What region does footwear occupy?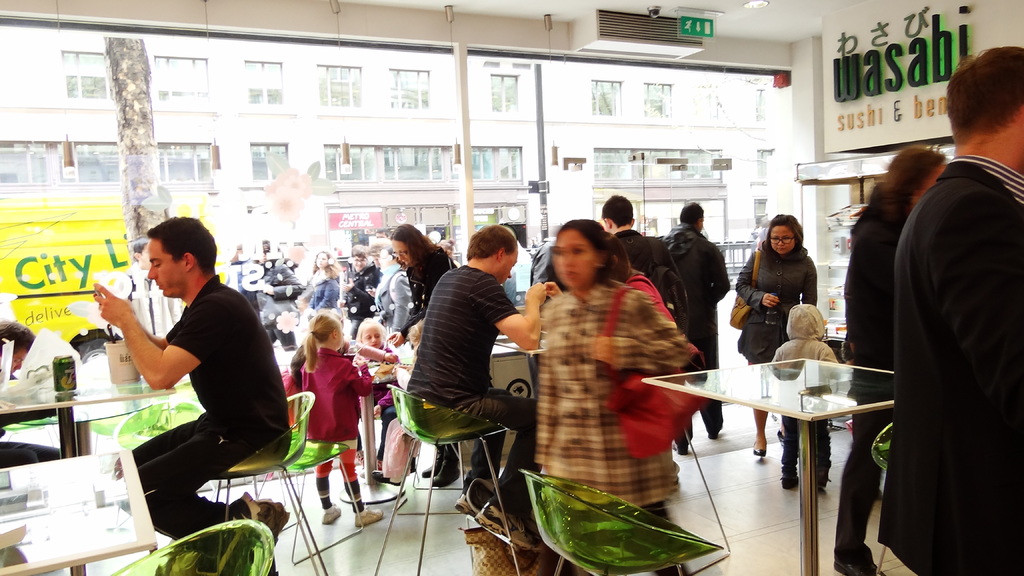
(x1=322, y1=507, x2=342, y2=524).
